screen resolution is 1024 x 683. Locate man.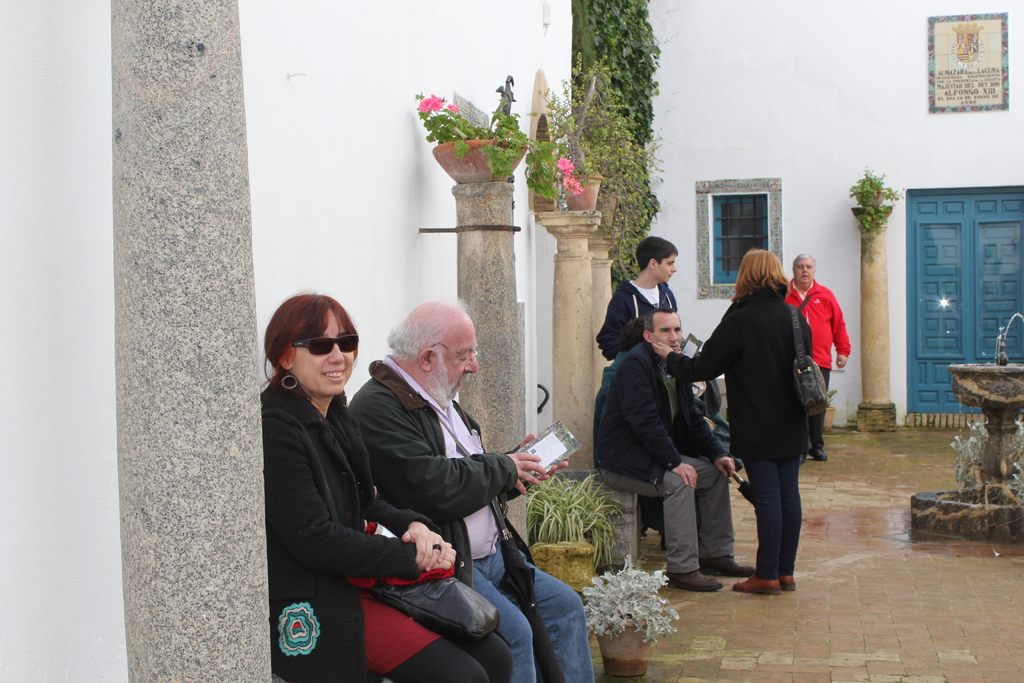
777/244/851/469.
